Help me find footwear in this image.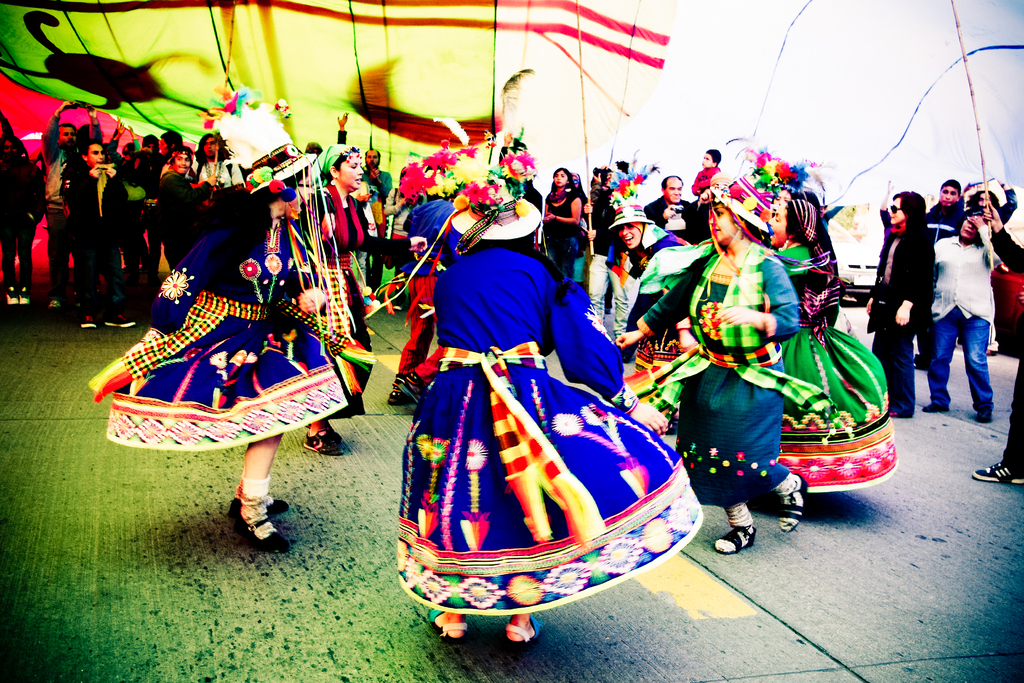
Found it: {"x1": 104, "y1": 310, "x2": 140, "y2": 330}.
